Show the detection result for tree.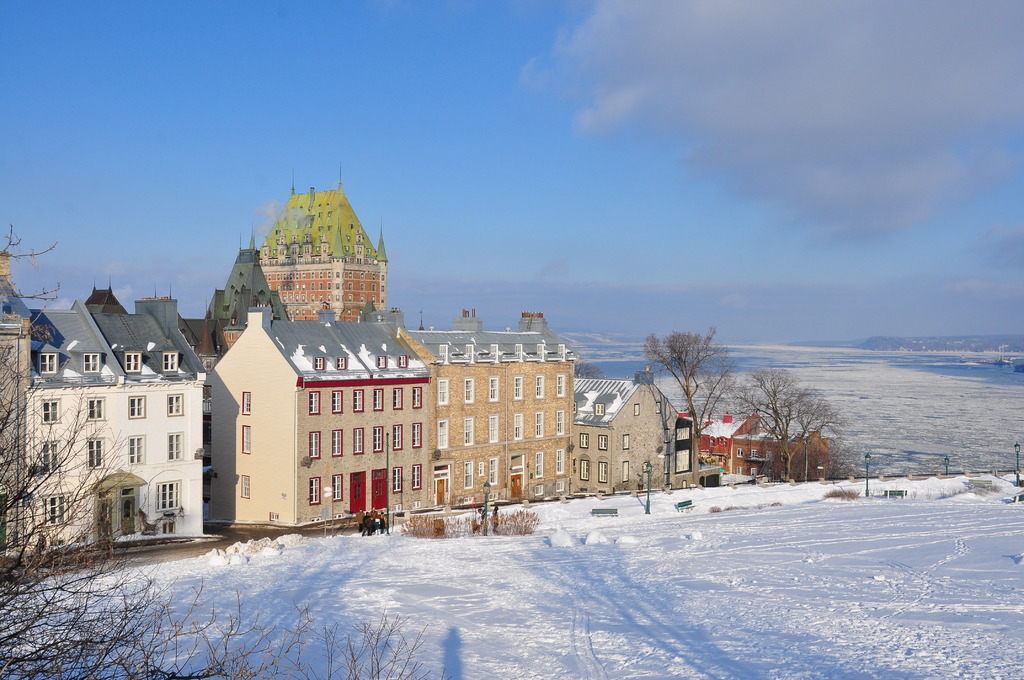
box=[0, 224, 428, 679].
